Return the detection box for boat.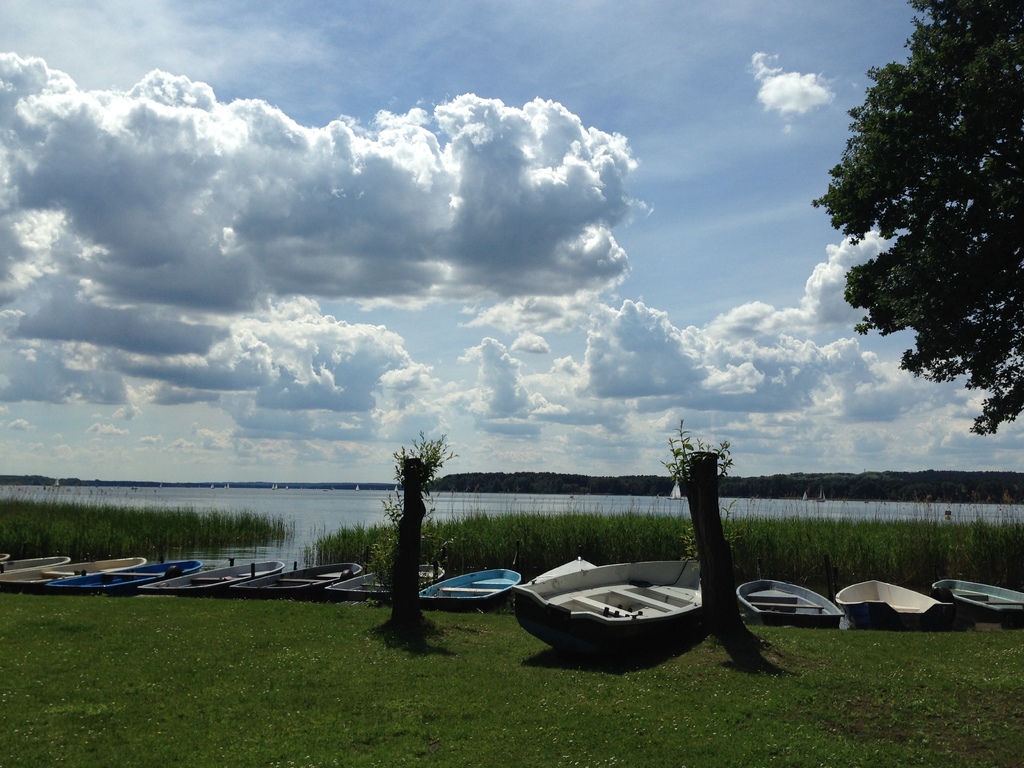
l=4, t=544, r=176, b=597.
